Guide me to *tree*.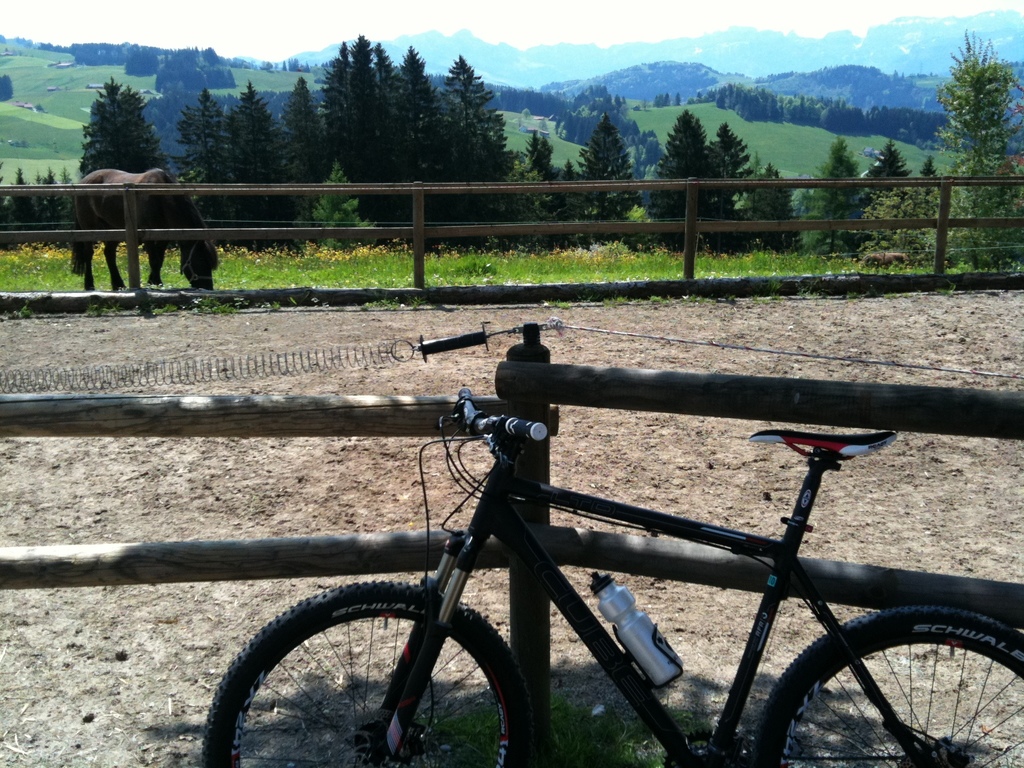
Guidance: 641, 104, 726, 257.
